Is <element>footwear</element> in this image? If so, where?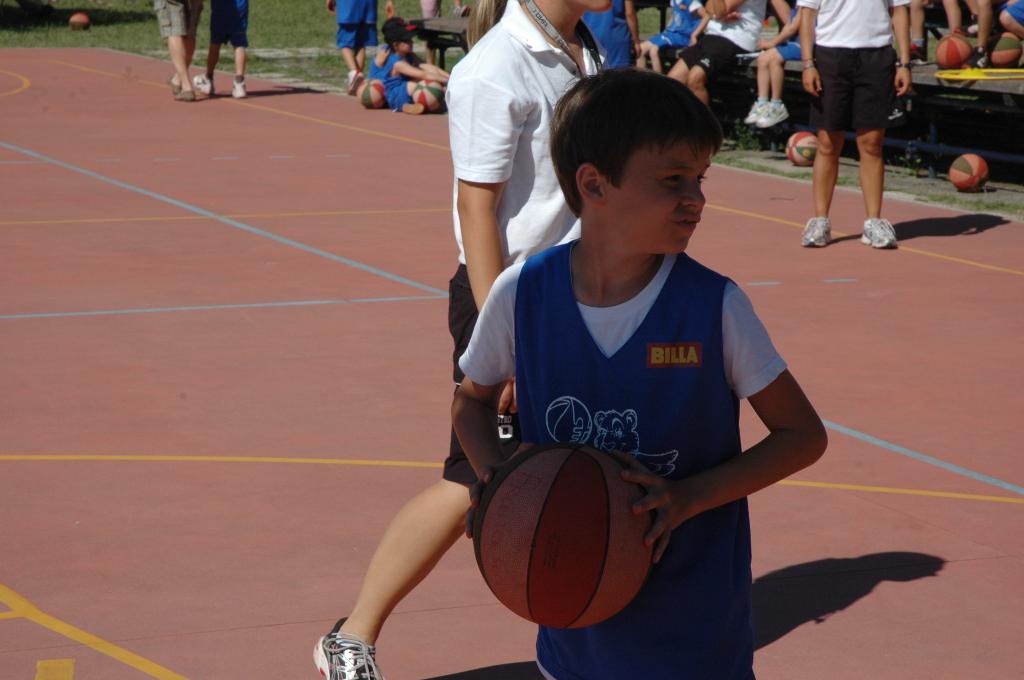
Yes, at bbox=[316, 600, 385, 677].
